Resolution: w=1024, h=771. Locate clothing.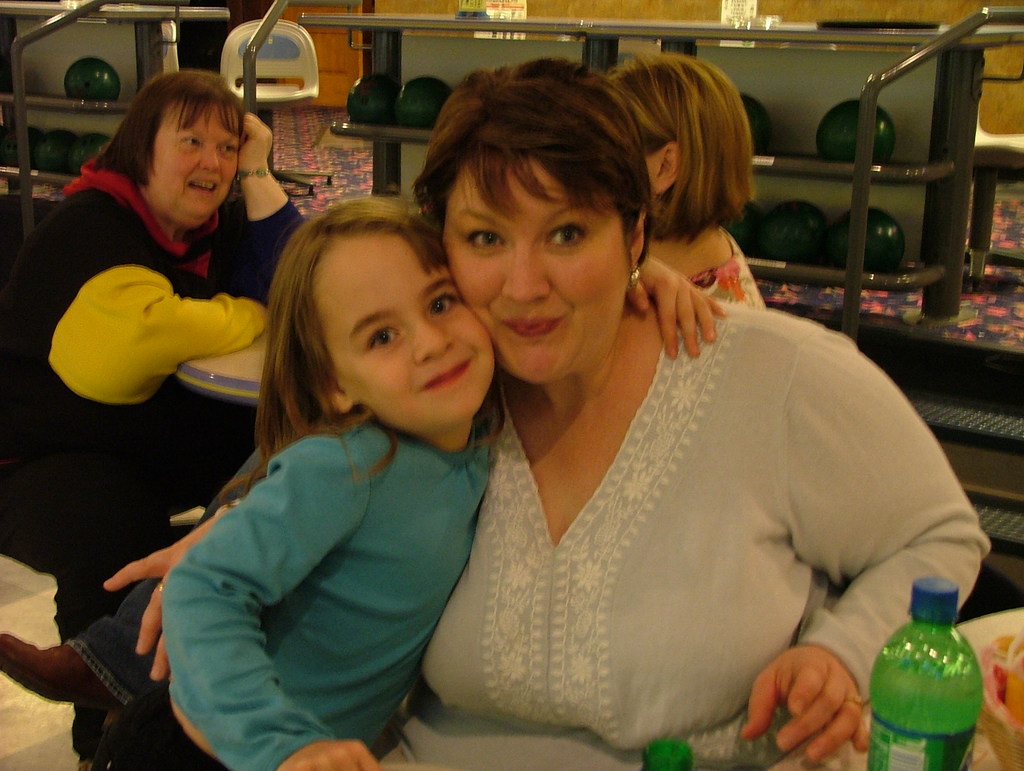
79:231:758:722.
